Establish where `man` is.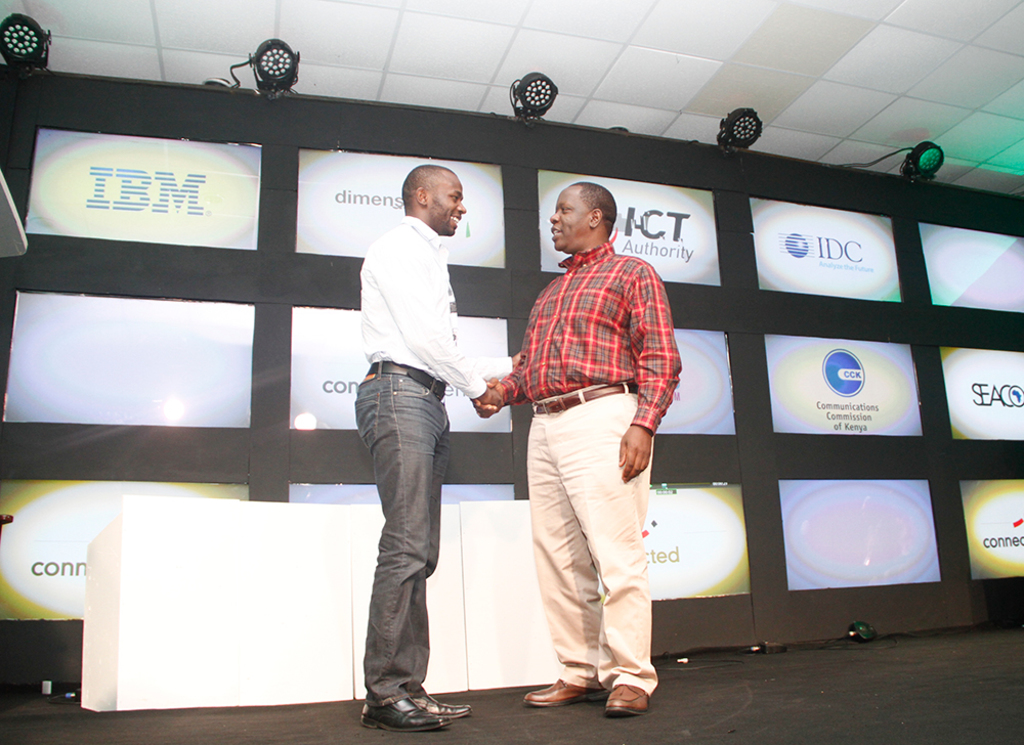
Established at 497,172,686,711.
